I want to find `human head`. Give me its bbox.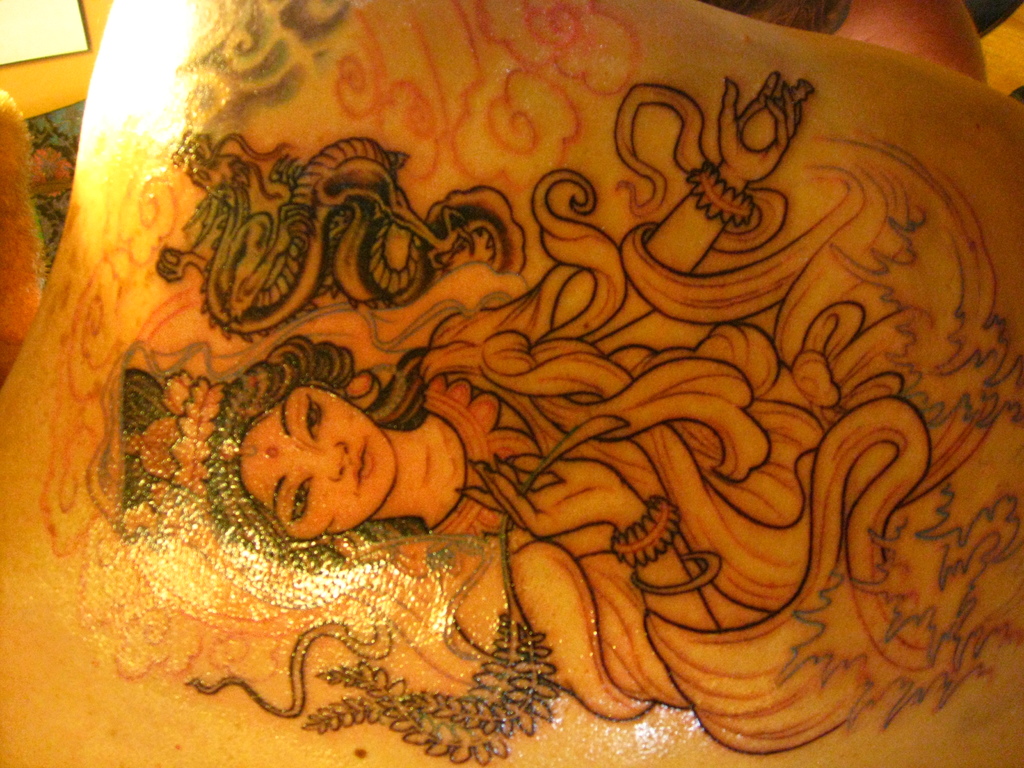
[left=222, top=382, right=393, bottom=554].
